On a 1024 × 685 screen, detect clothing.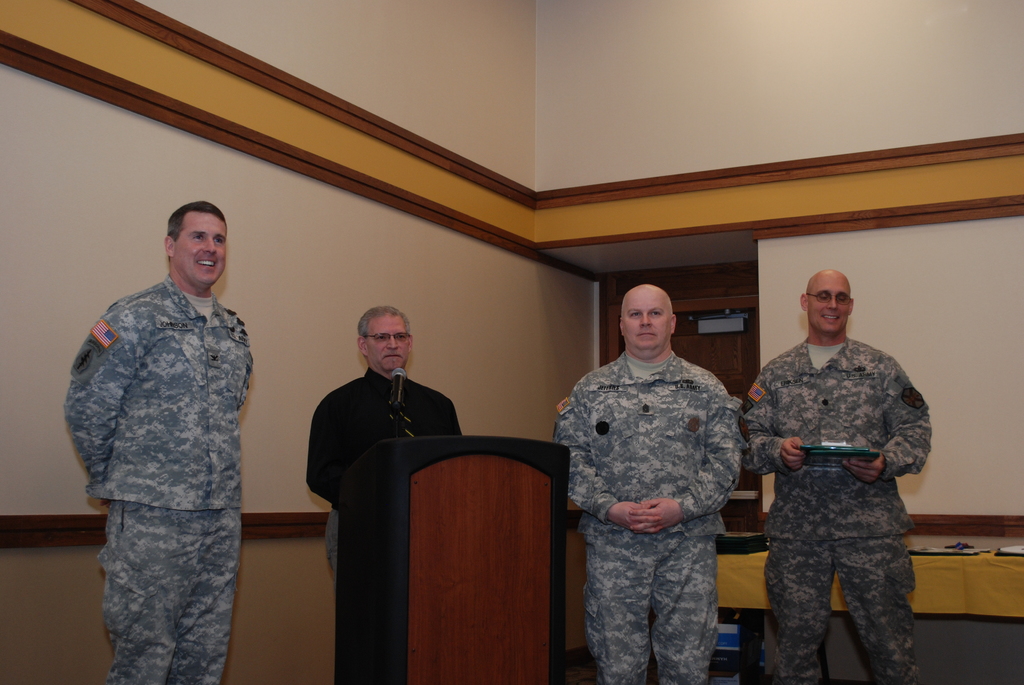
rect(304, 359, 472, 580).
